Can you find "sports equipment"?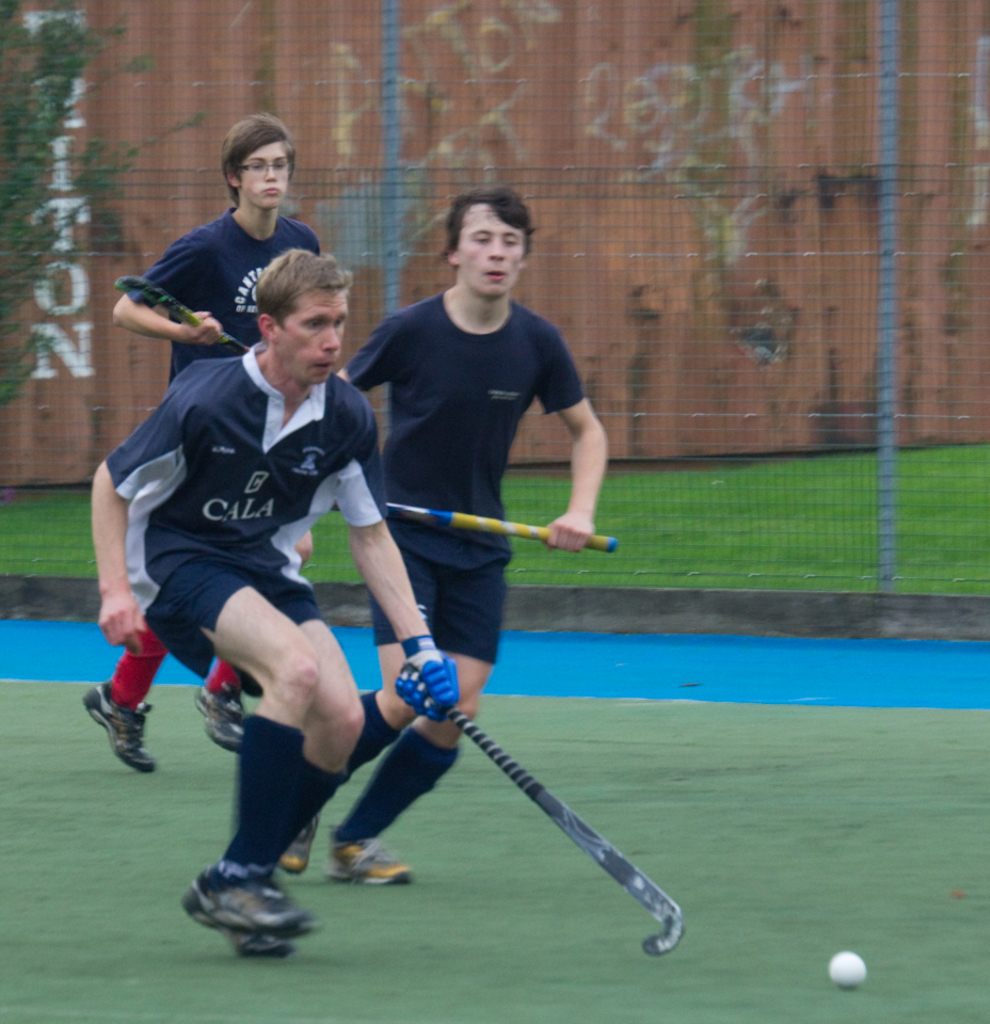
Yes, bounding box: x1=225 y1=930 x2=291 y2=955.
